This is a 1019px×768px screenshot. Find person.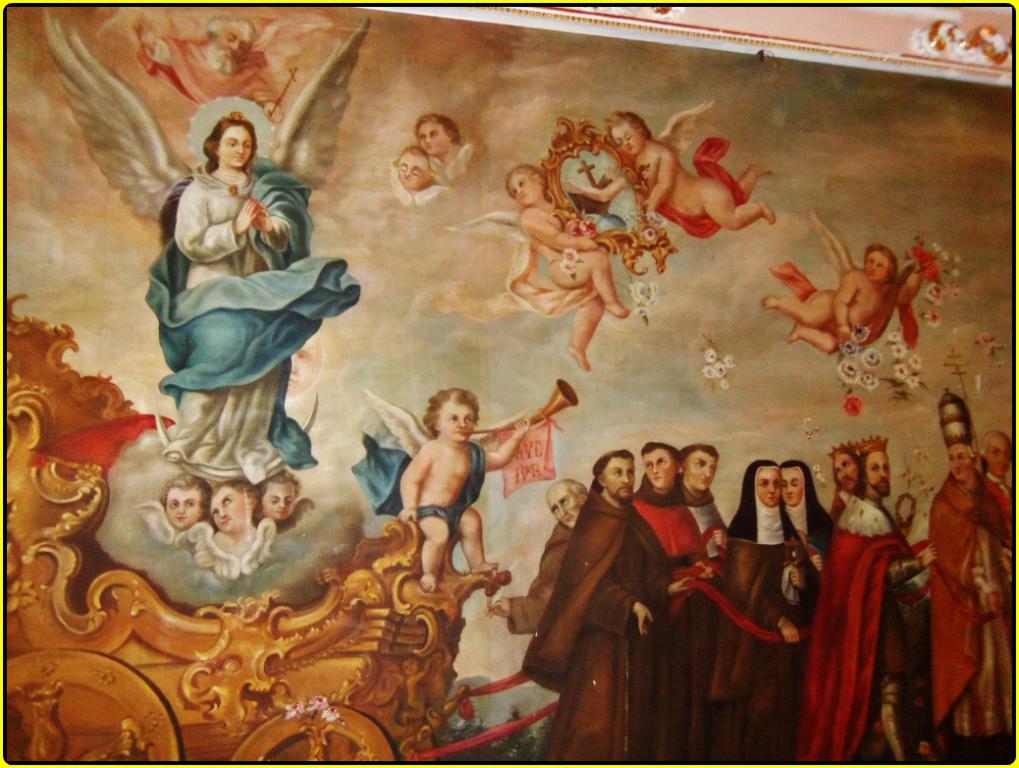
Bounding box: box=[393, 147, 437, 191].
